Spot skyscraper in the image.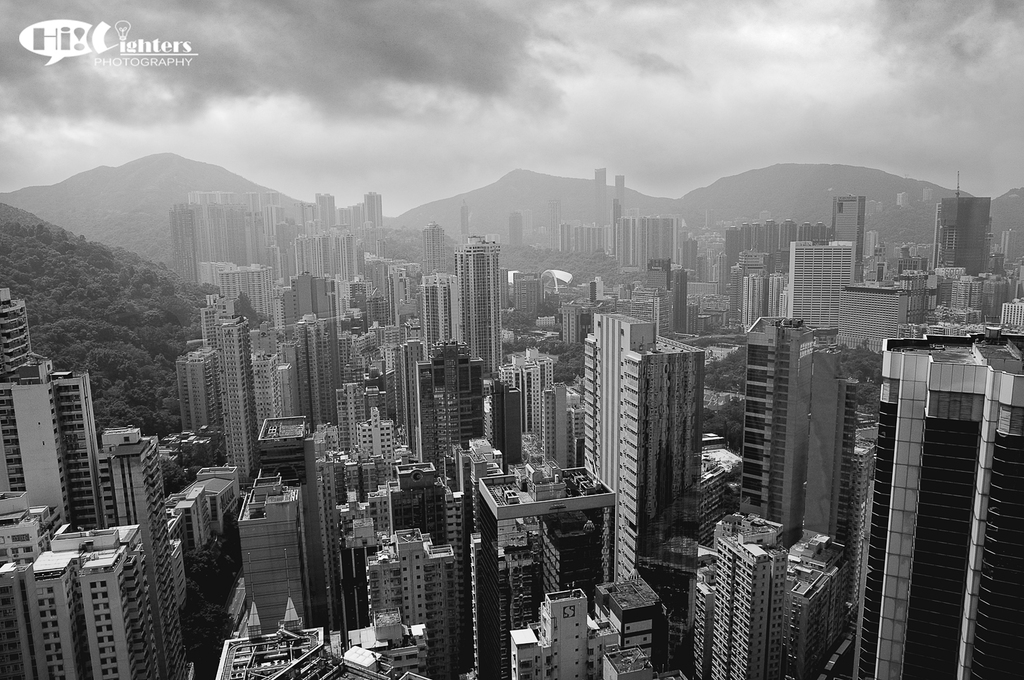
skyscraper found at {"x1": 459, "y1": 236, "x2": 502, "y2": 377}.
